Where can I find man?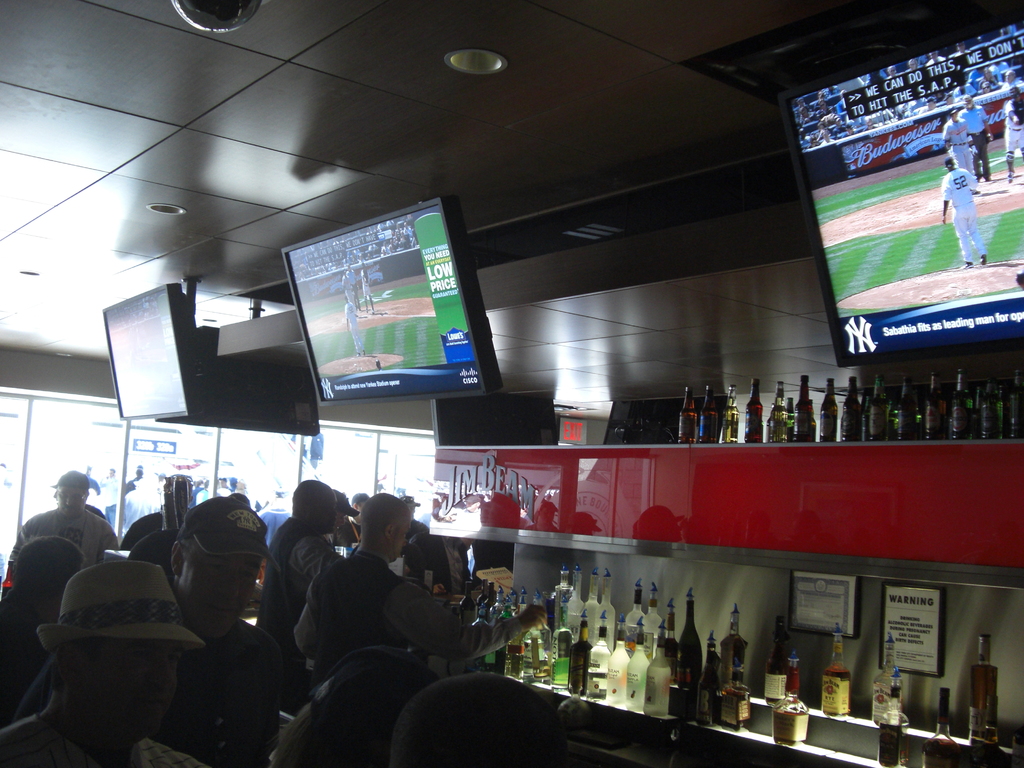
You can find it at x1=948 y1=156 x2=983 y2=259.
